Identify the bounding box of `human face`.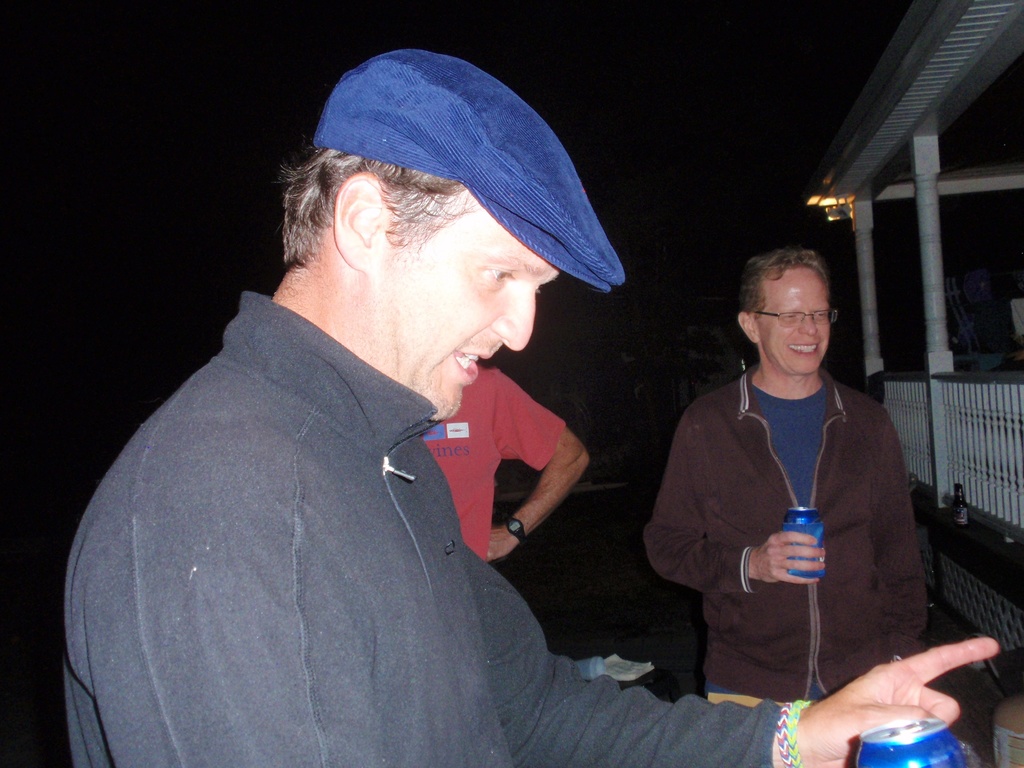
box=[380, 209, 561, 423].
